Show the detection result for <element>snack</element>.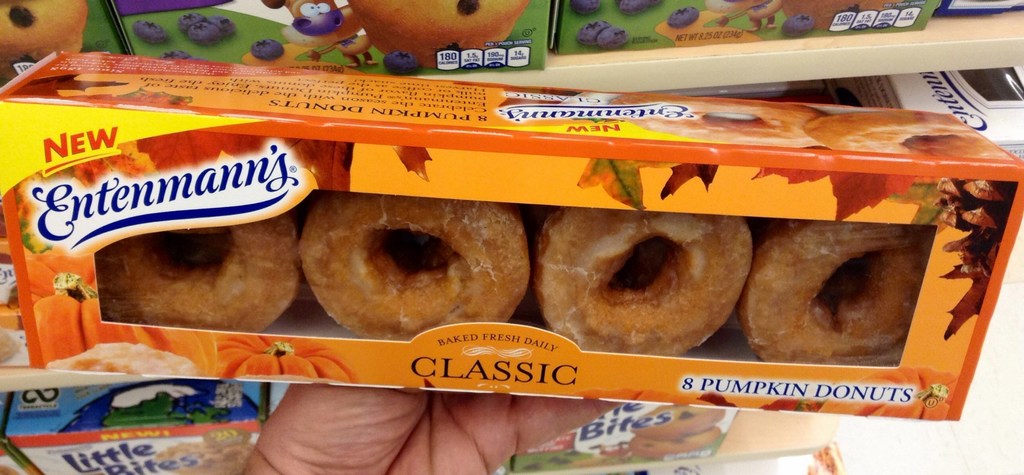
[740,222,920,362].
